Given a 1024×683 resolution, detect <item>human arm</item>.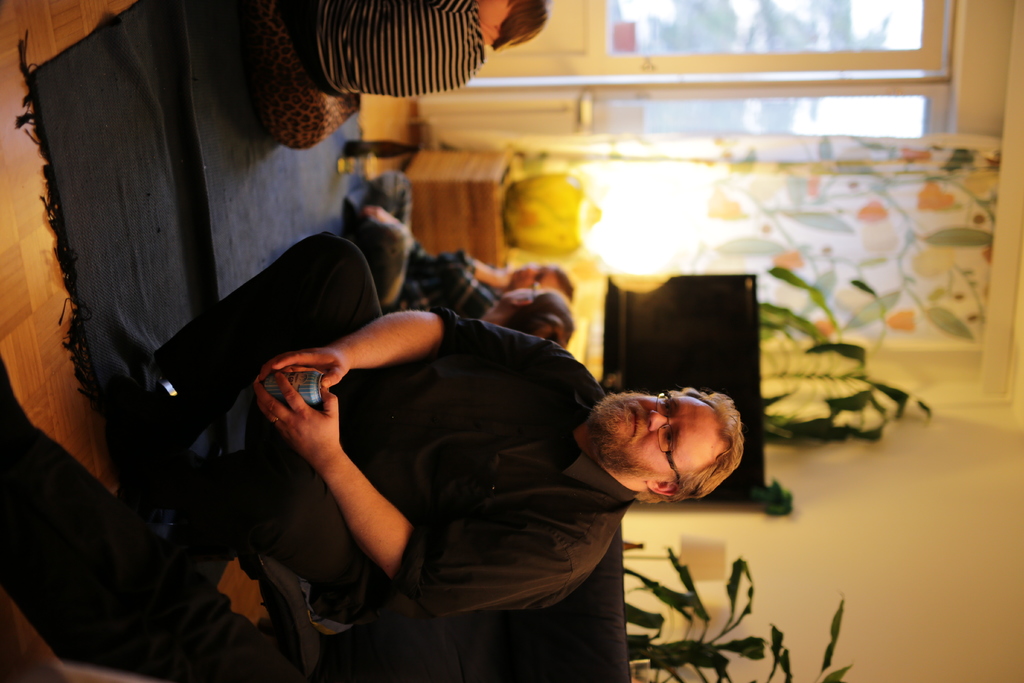
[x1=250, y1=303, x2=585, y2=392].
